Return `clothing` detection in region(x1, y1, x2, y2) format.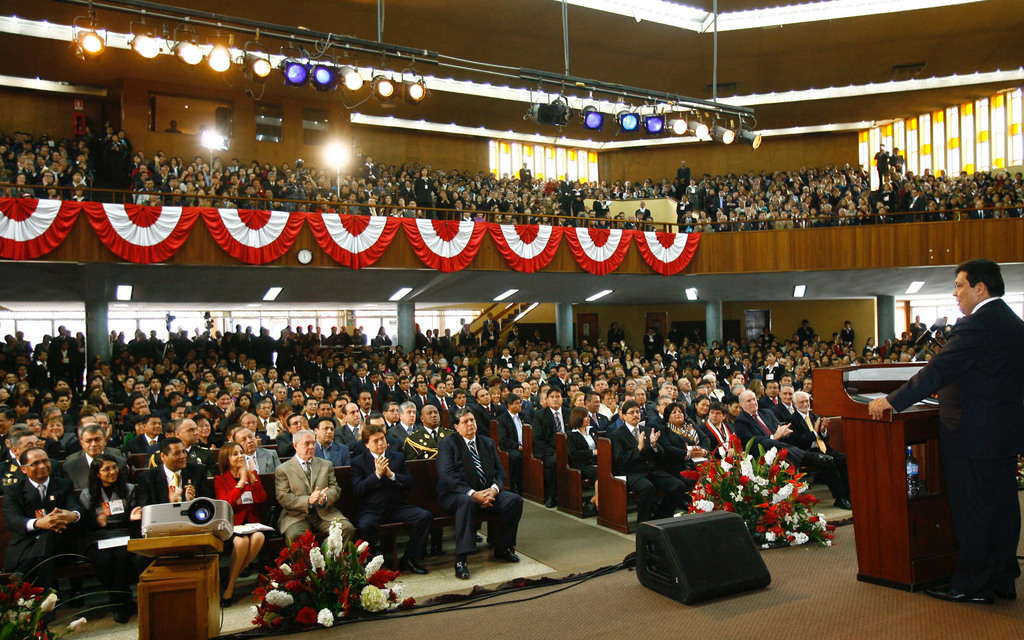
region(313, 441, 354, 468).
